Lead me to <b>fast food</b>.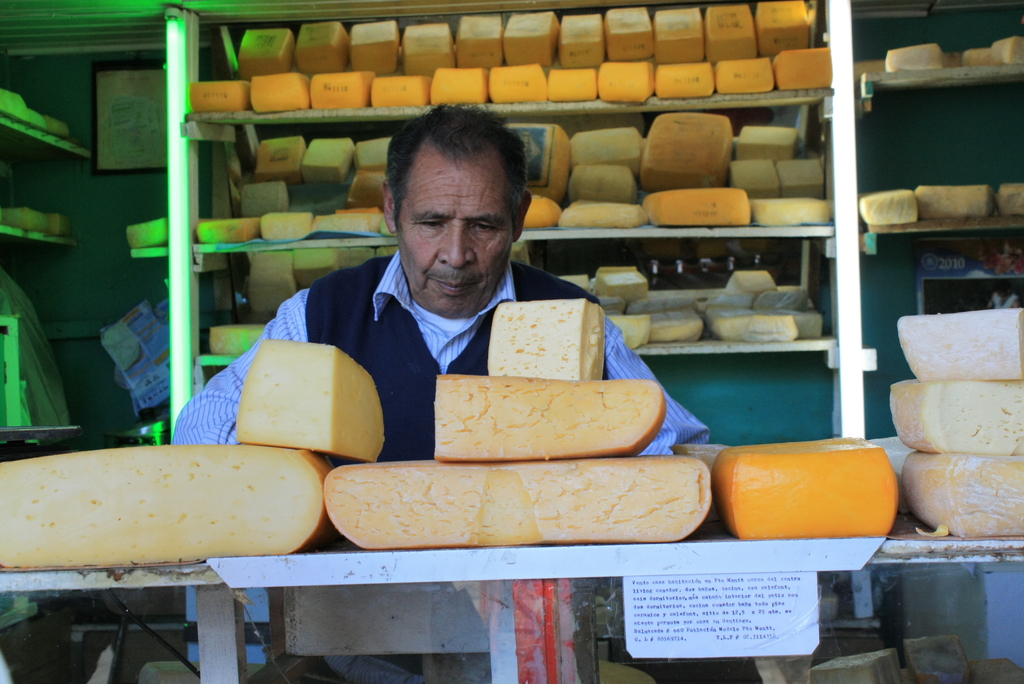
Lead to <region>263, 133, 298, 179</region>.
